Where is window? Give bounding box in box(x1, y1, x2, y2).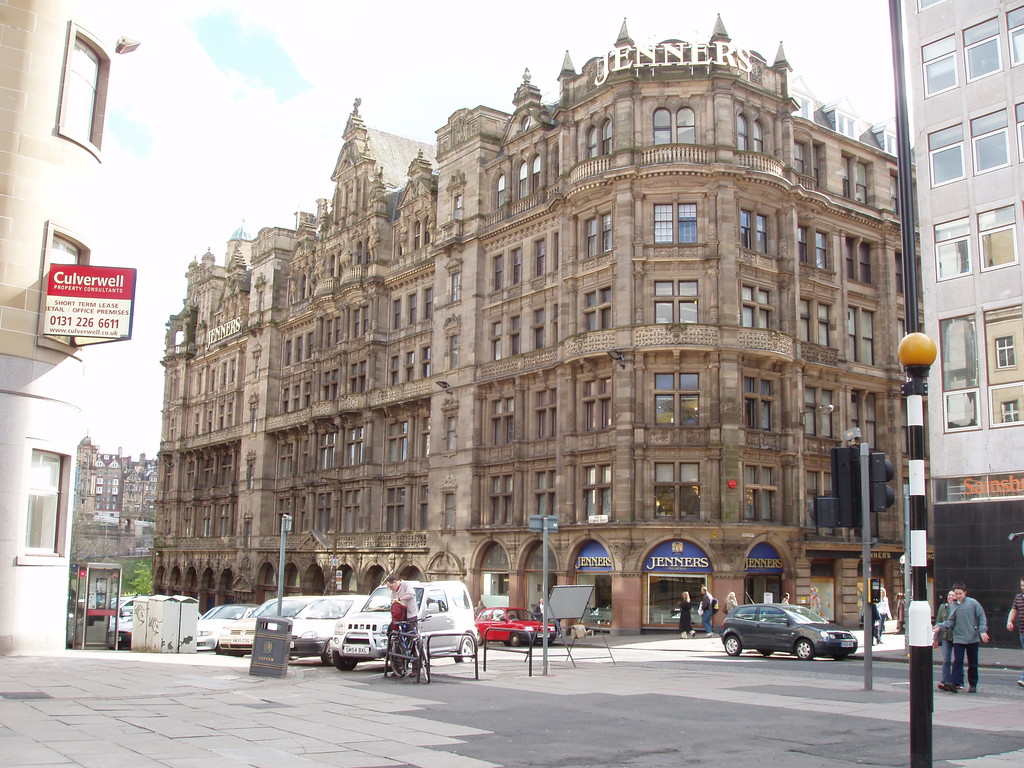
box(581, 461, 612, 519).
